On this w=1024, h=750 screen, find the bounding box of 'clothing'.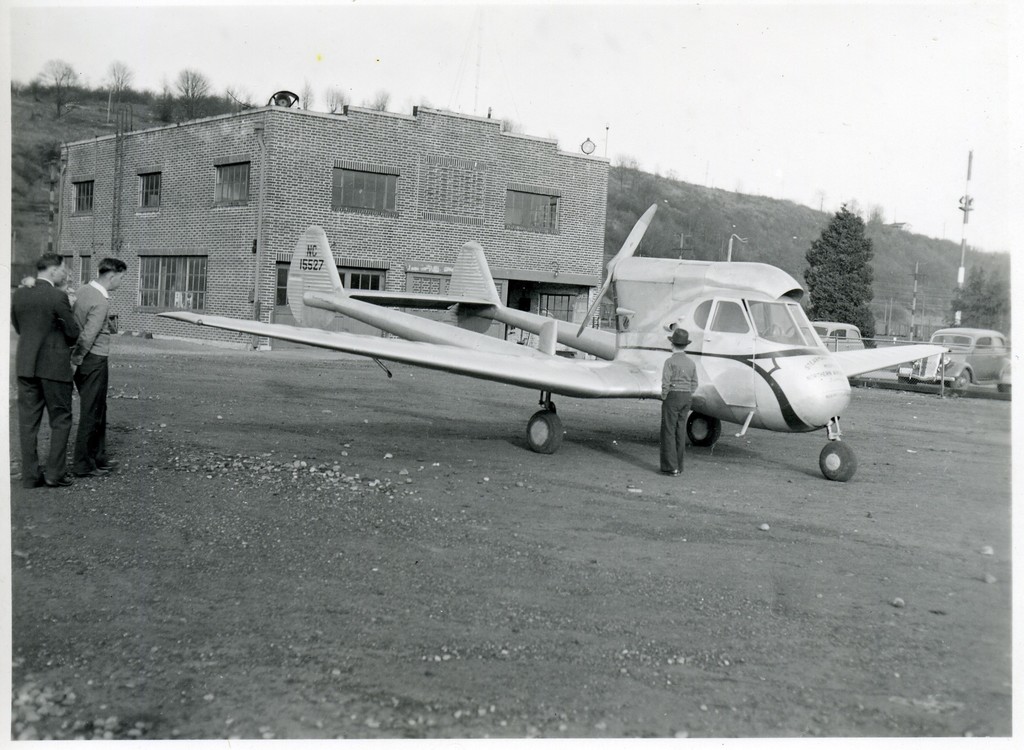
Bounding box: bbox(68, 279, 111, 469).
